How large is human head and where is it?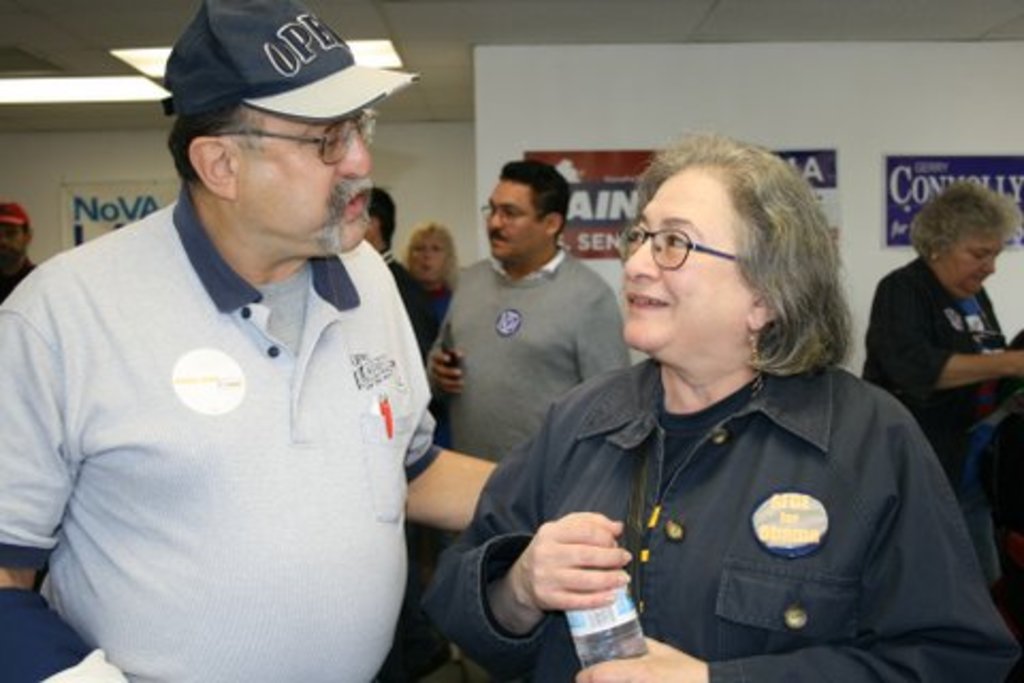
Bounding box: (left=913, top=179, right=1018, bottom=301).
